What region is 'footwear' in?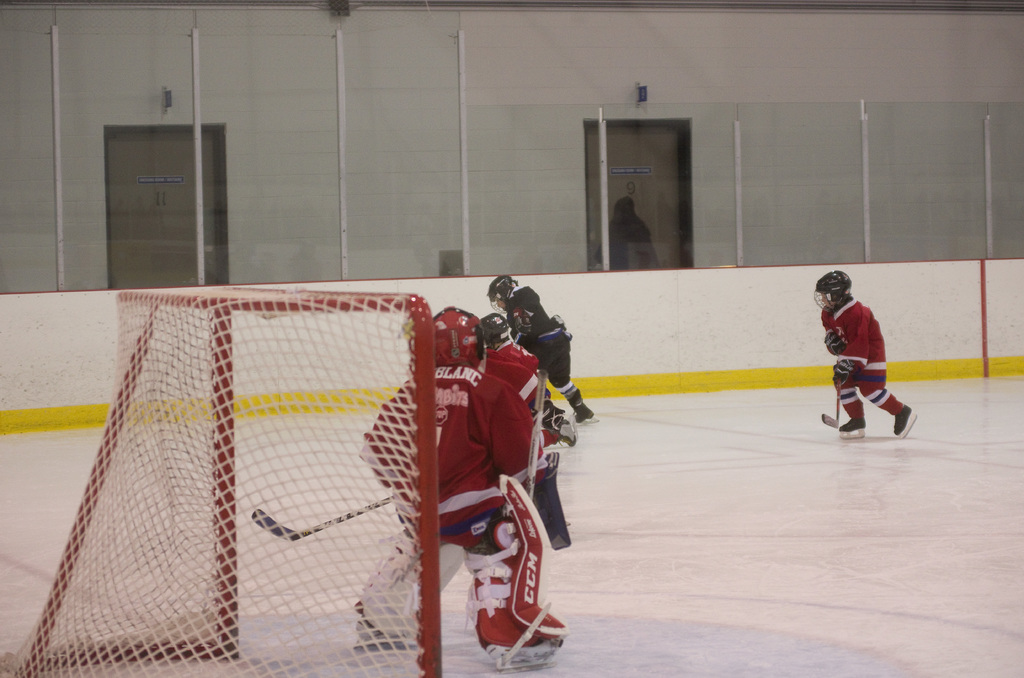
(left=559, top=418, right=578, bottom=444).
